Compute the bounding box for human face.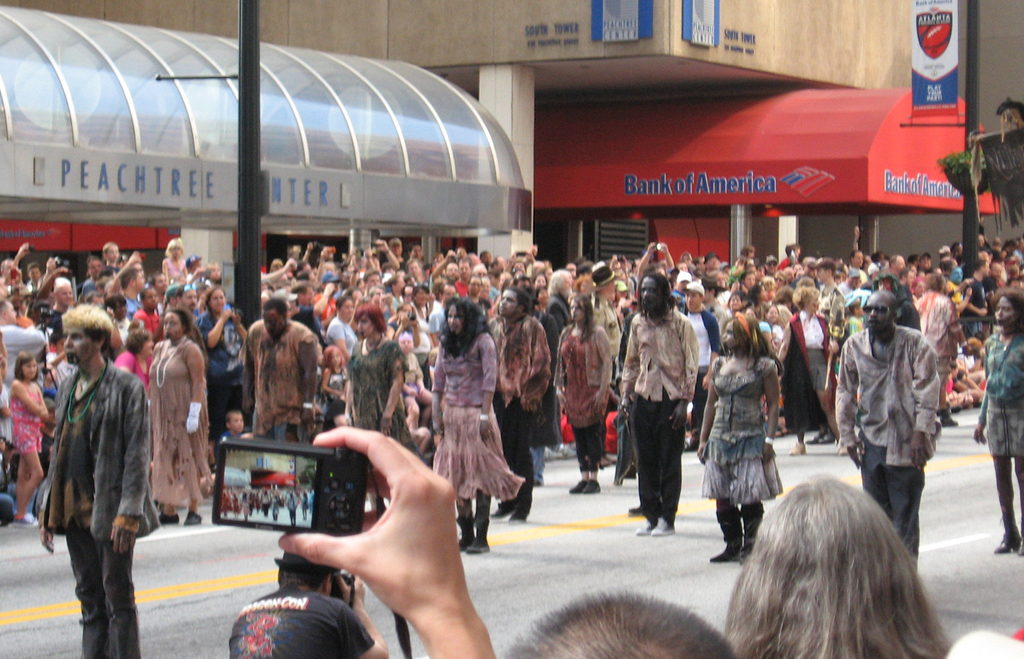
rect(482, 254, 492, 261).
